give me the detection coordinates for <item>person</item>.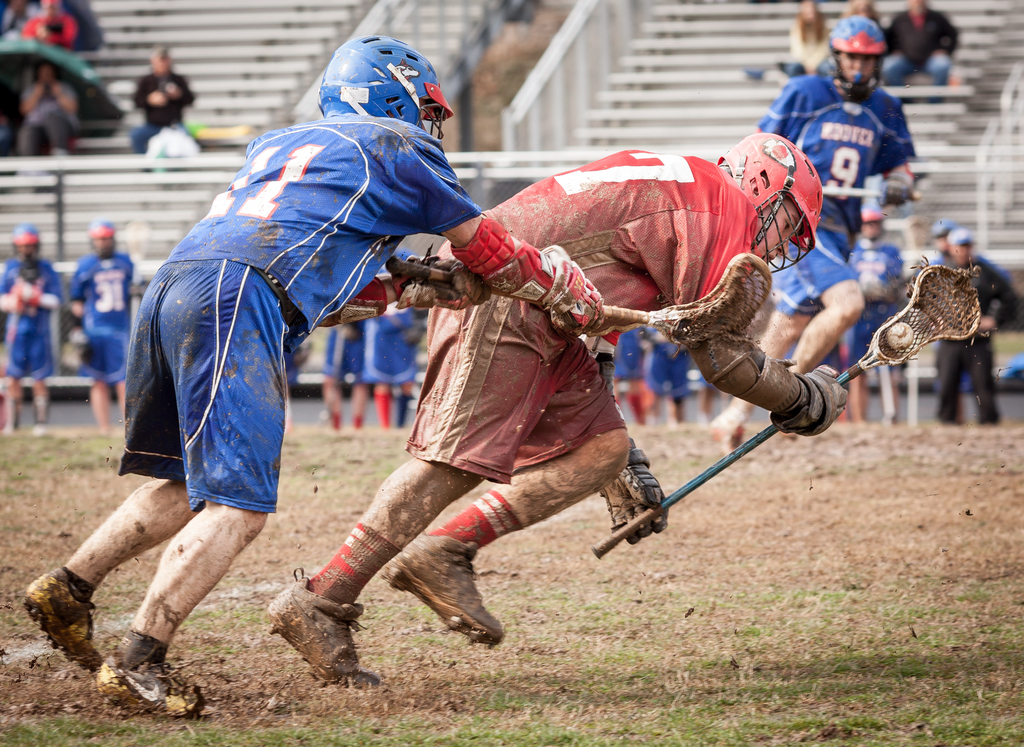
box(322, 313, 372, 422).
